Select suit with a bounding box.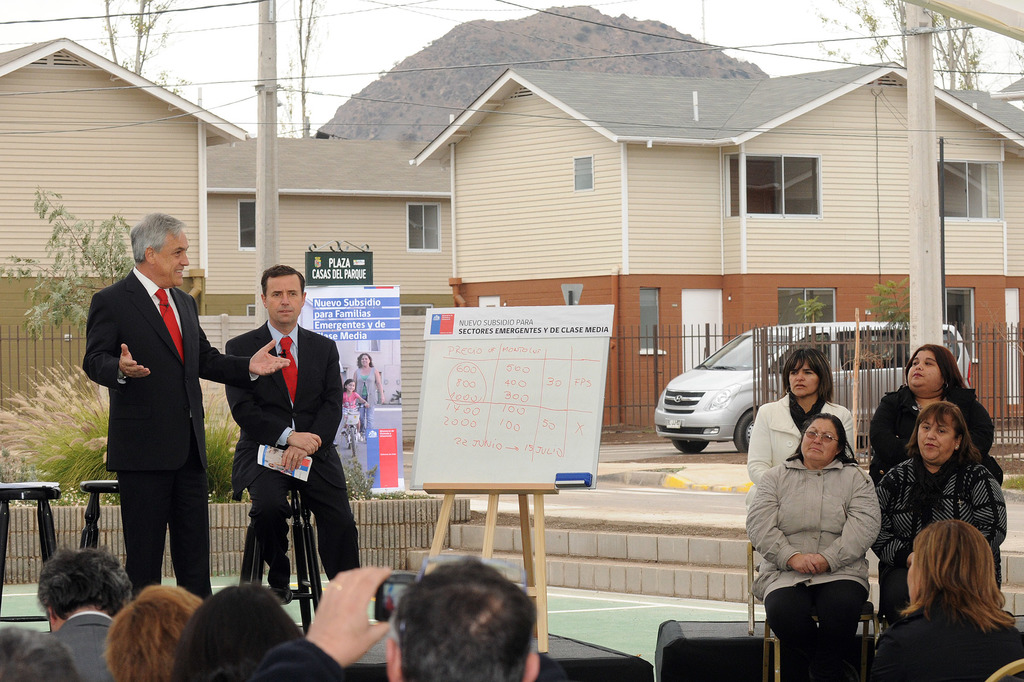
locate(68, 241, 213, 593).
